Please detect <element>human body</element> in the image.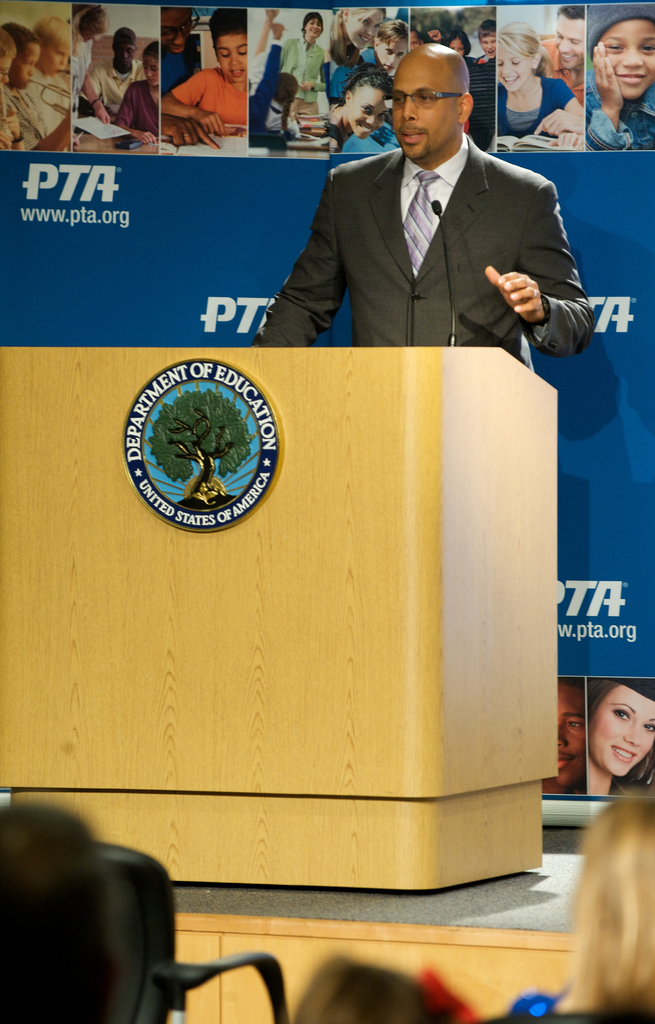
[x1=144, y1=8, x2=202, y2=97].
